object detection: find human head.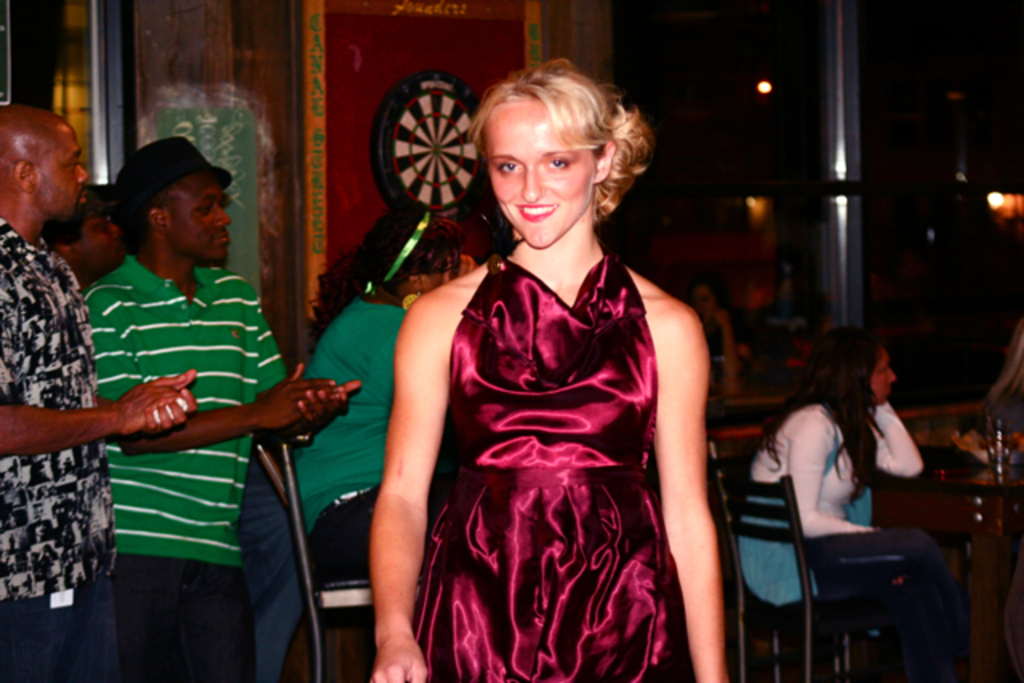
(42,189,123,286).
